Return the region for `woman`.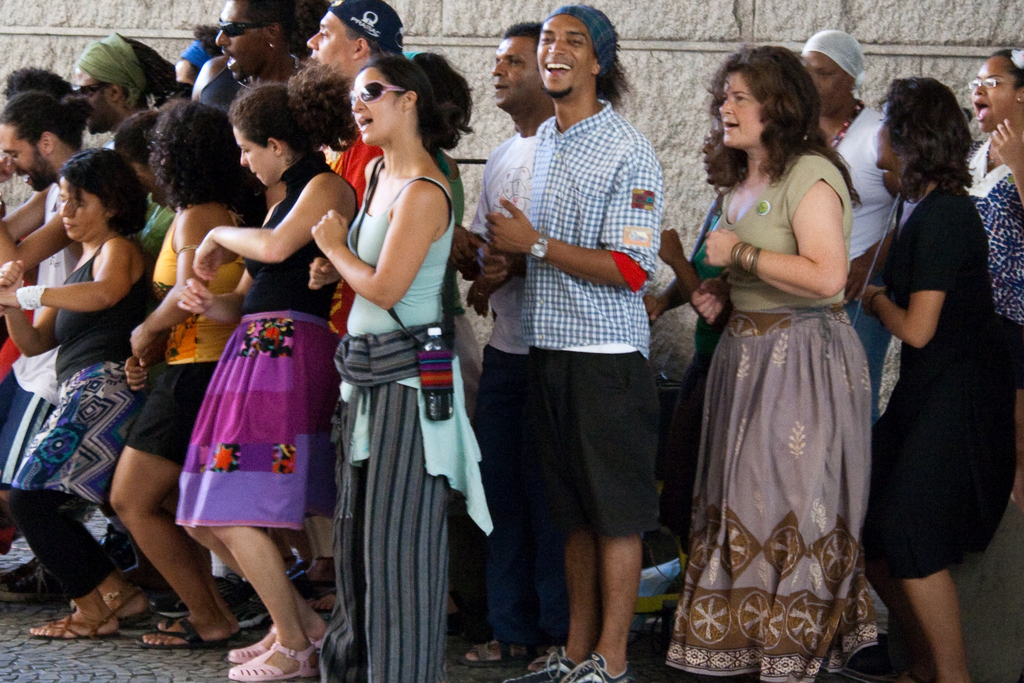
[675, 45, 886, 675].
